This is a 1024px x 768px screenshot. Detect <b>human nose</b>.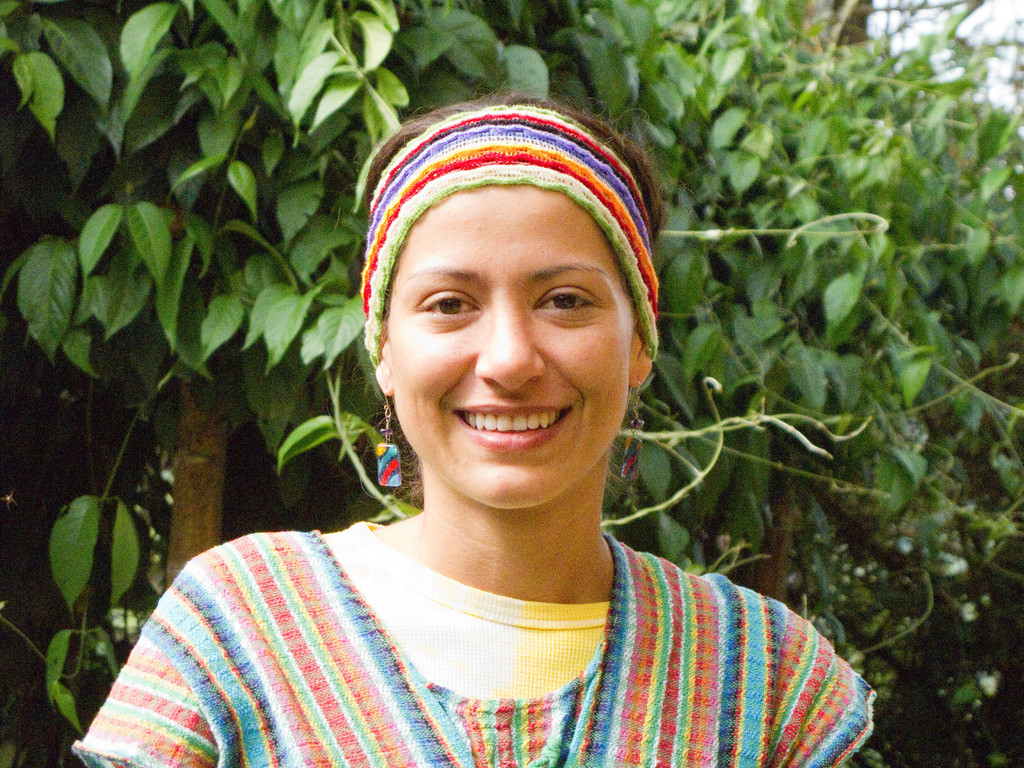
select_region(479, 298, 543, 391).
